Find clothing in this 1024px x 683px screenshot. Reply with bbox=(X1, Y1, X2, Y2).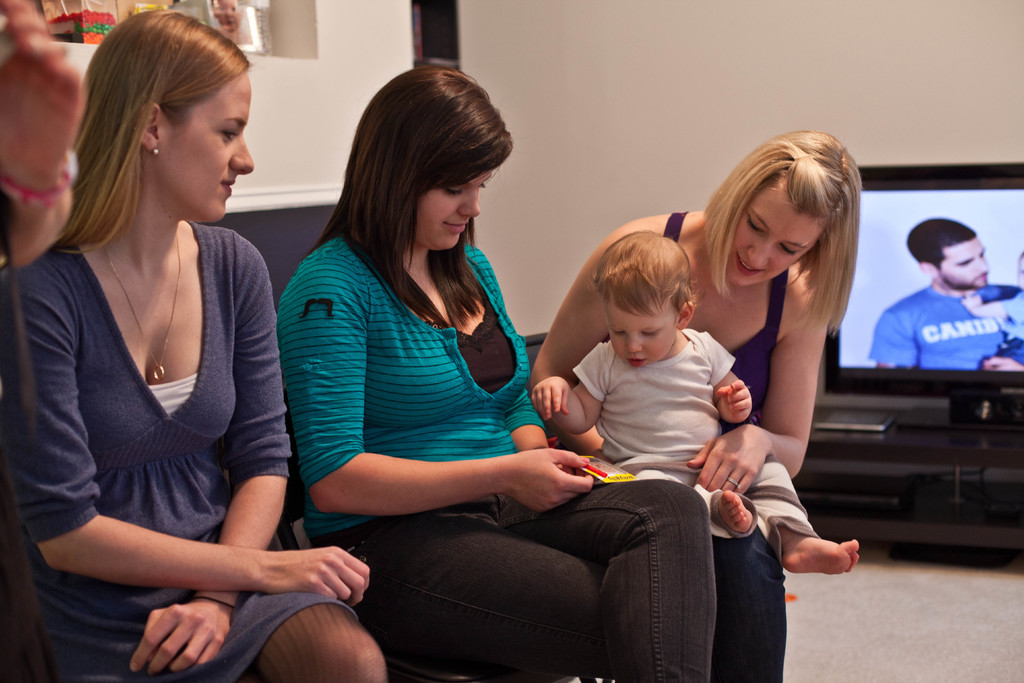
bbox=(572, 329, 813, 568).
